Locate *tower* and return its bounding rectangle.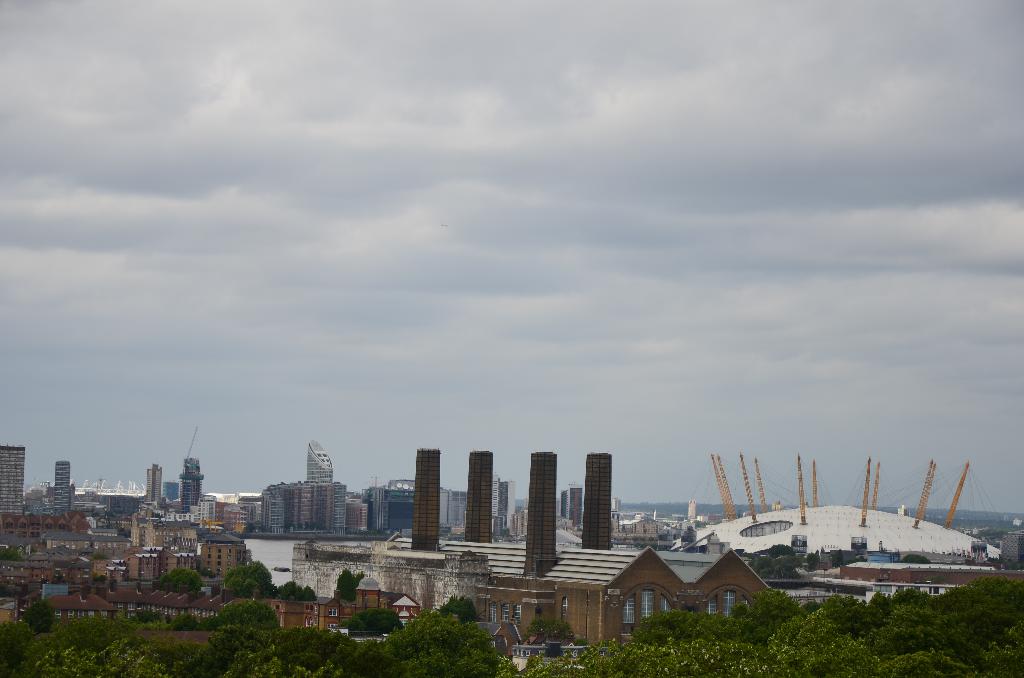
x1=464 y1=452 x2=493 y2=541.
